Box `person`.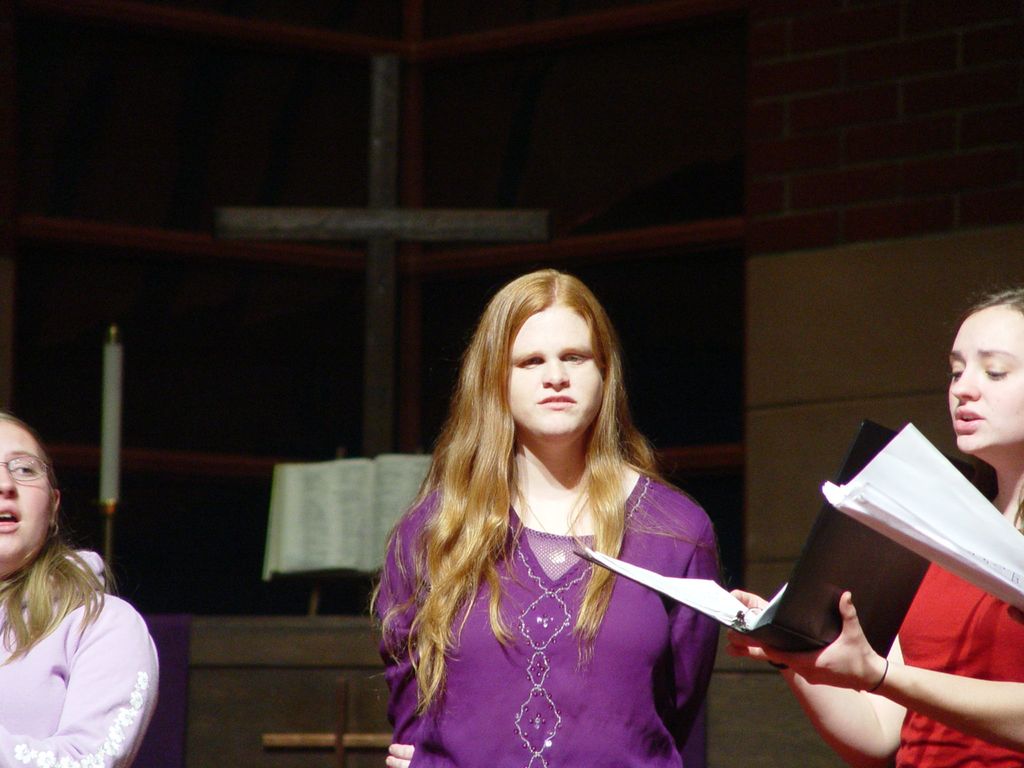
detection(365, 268, 725, 767).
